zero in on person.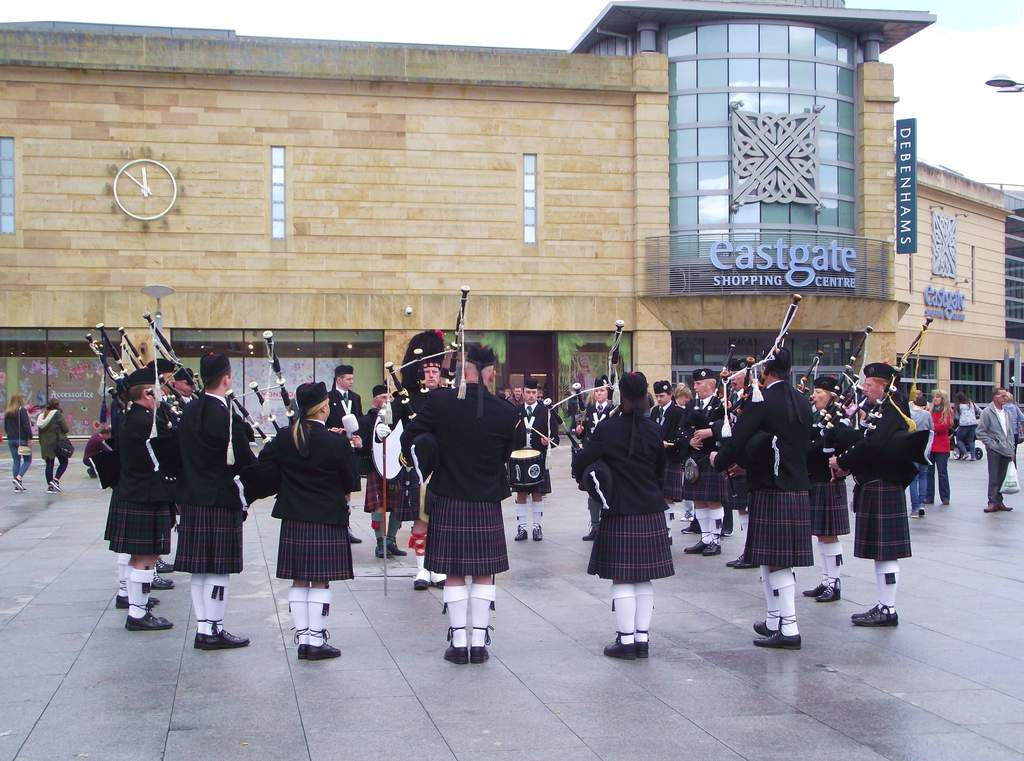
Zeroed in: 593/359/684/671.
